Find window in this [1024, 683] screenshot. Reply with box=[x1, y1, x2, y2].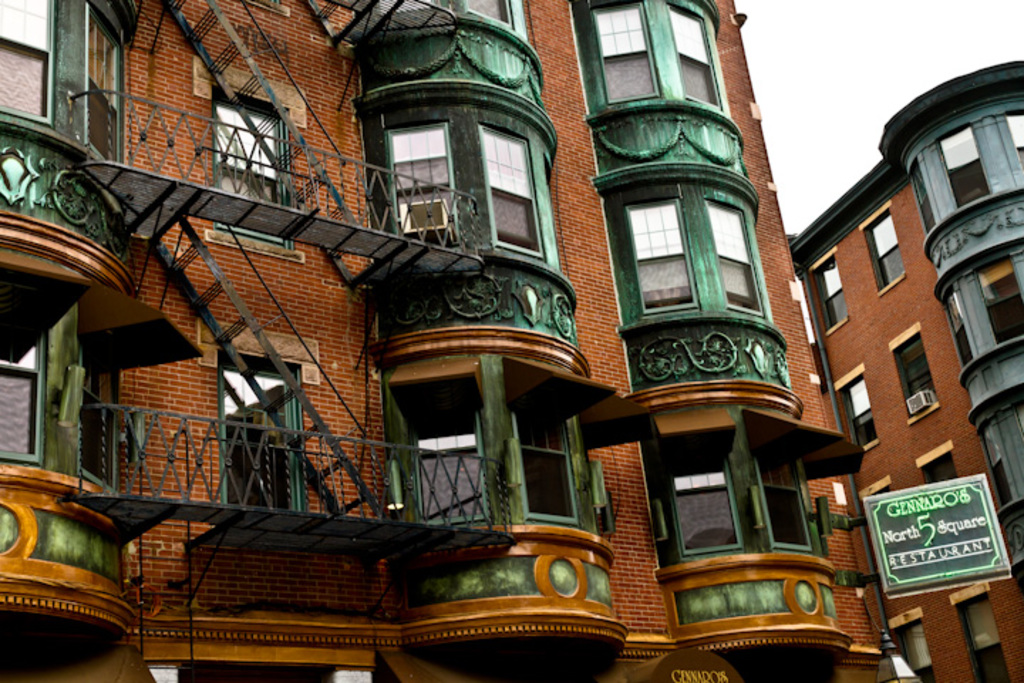
box=[594, 0, 660, 105].
